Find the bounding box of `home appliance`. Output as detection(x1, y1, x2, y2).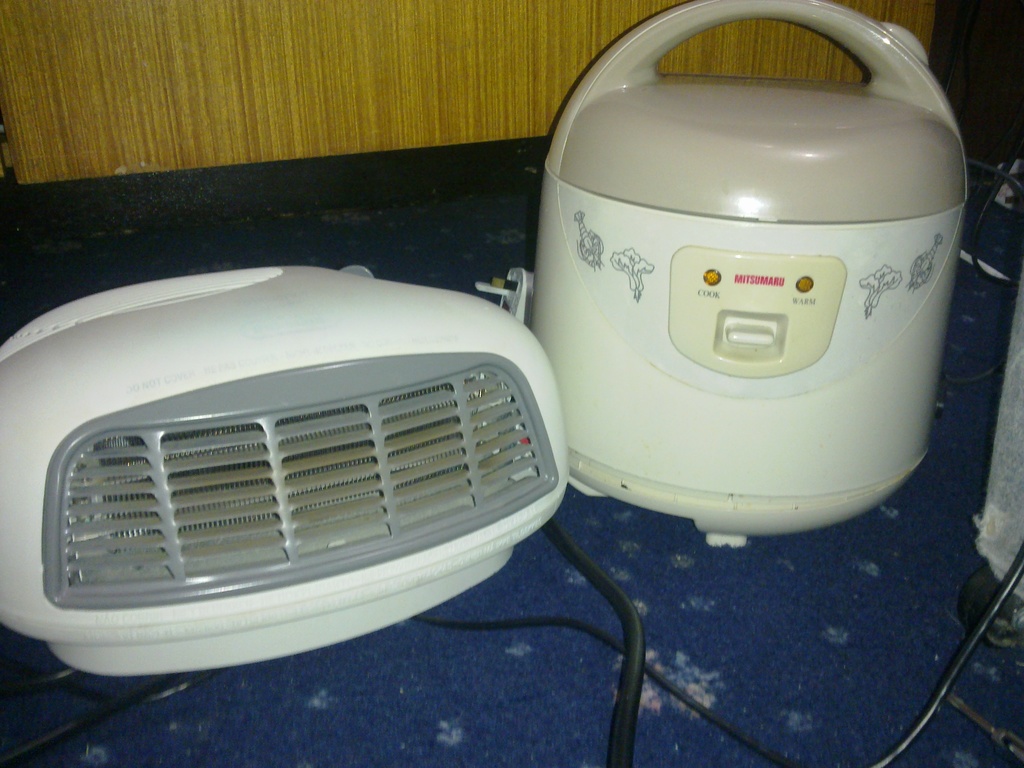
detection(0, 264, 570, 676).
